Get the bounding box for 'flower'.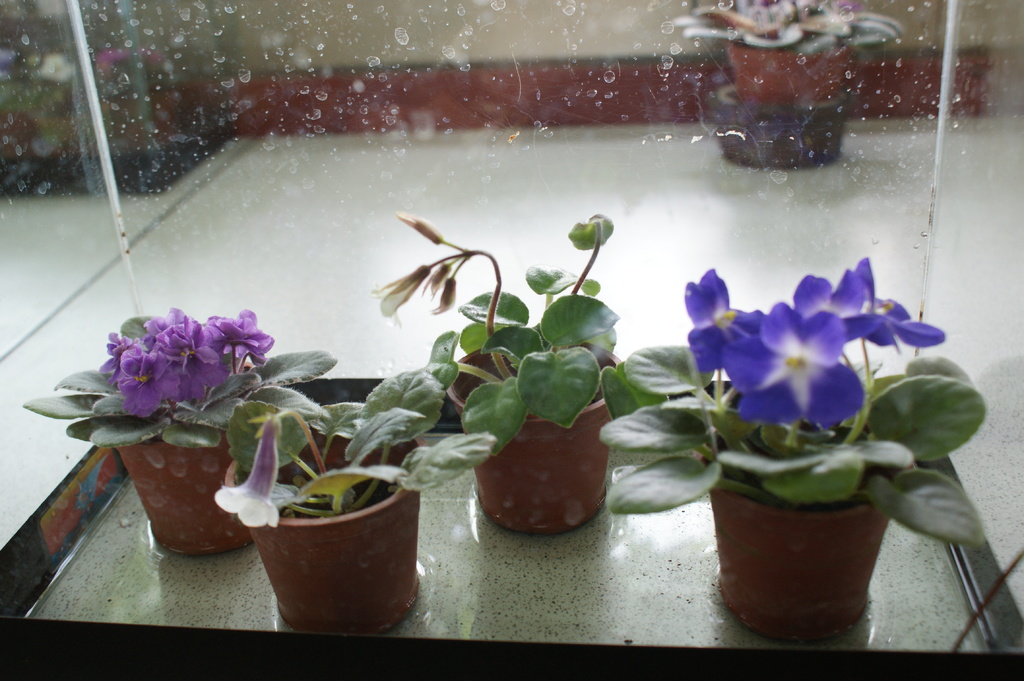
<bbox>793, 269, 865, 352</bbox>.
